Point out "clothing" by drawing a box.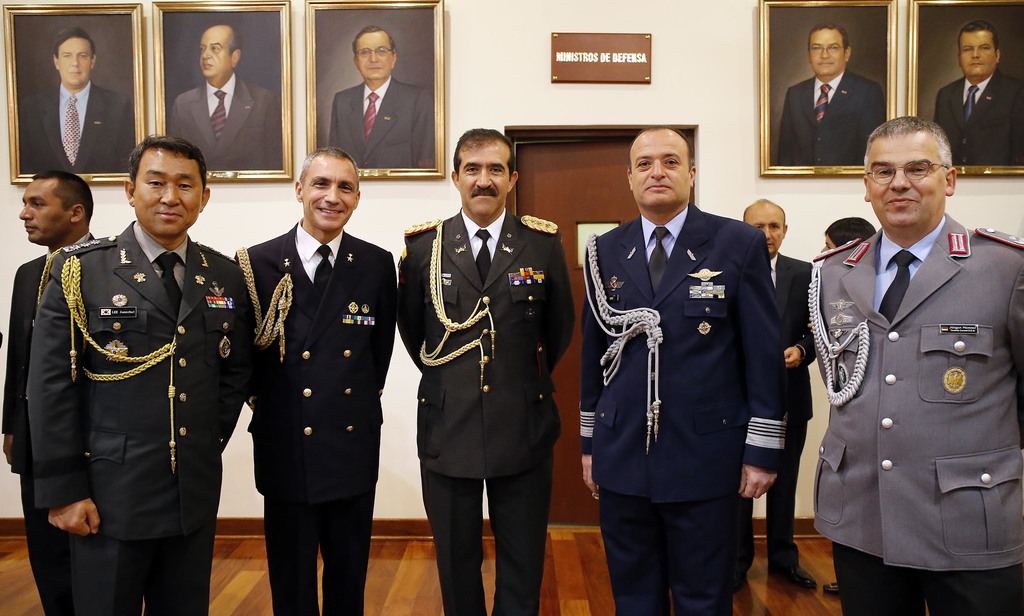
select_region(394, 208, 574, 615).
